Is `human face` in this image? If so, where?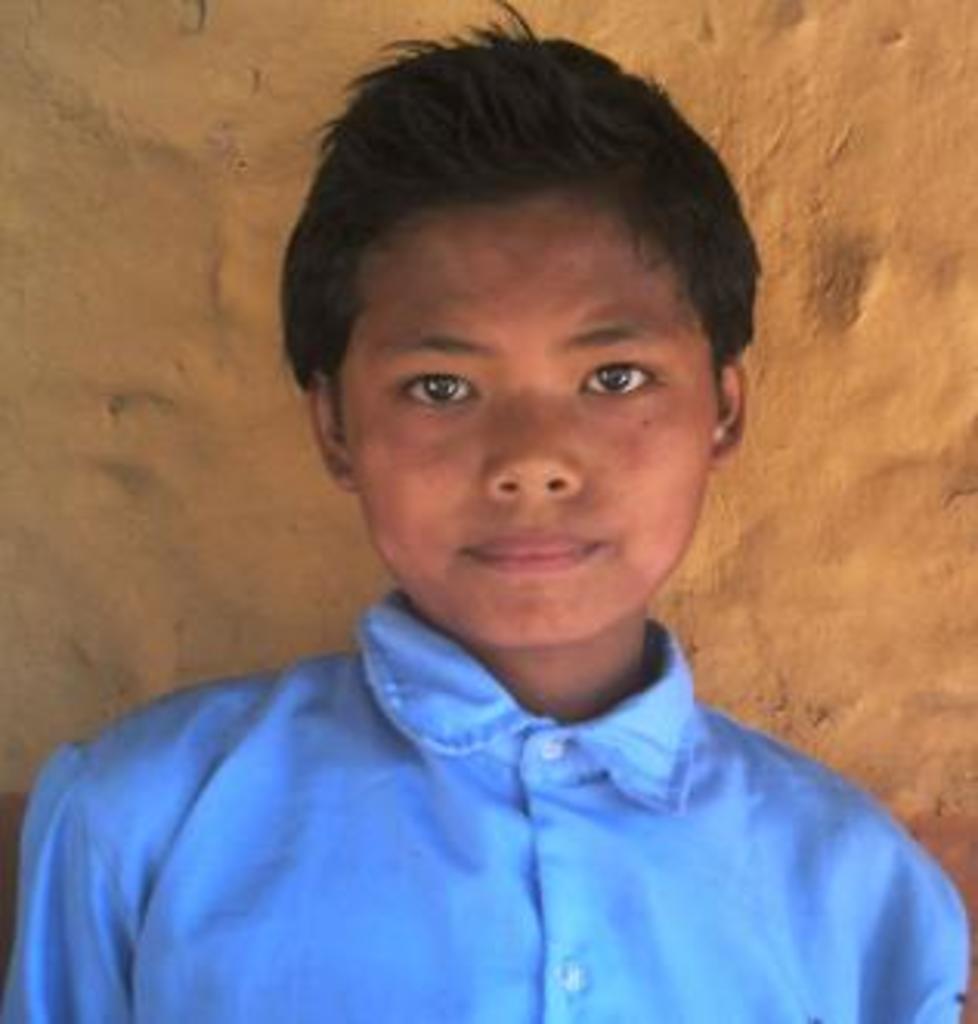
Yes, at (left=322, top=213, right=718, bottom=650).
